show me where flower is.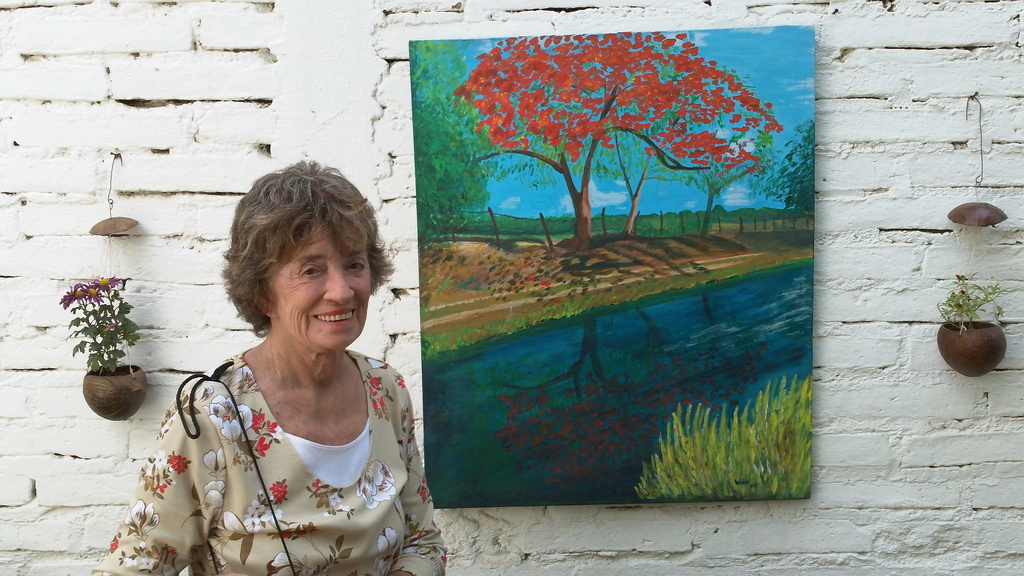
flower is at (269,479,285,499).
